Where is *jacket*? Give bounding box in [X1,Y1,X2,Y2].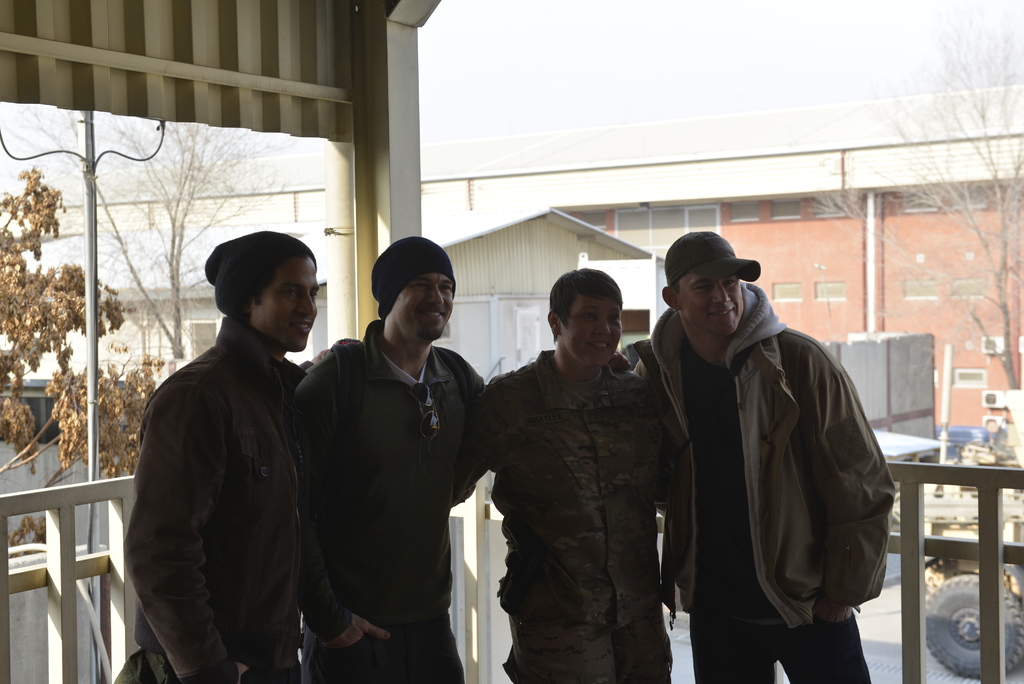
[124,317,307,683].
